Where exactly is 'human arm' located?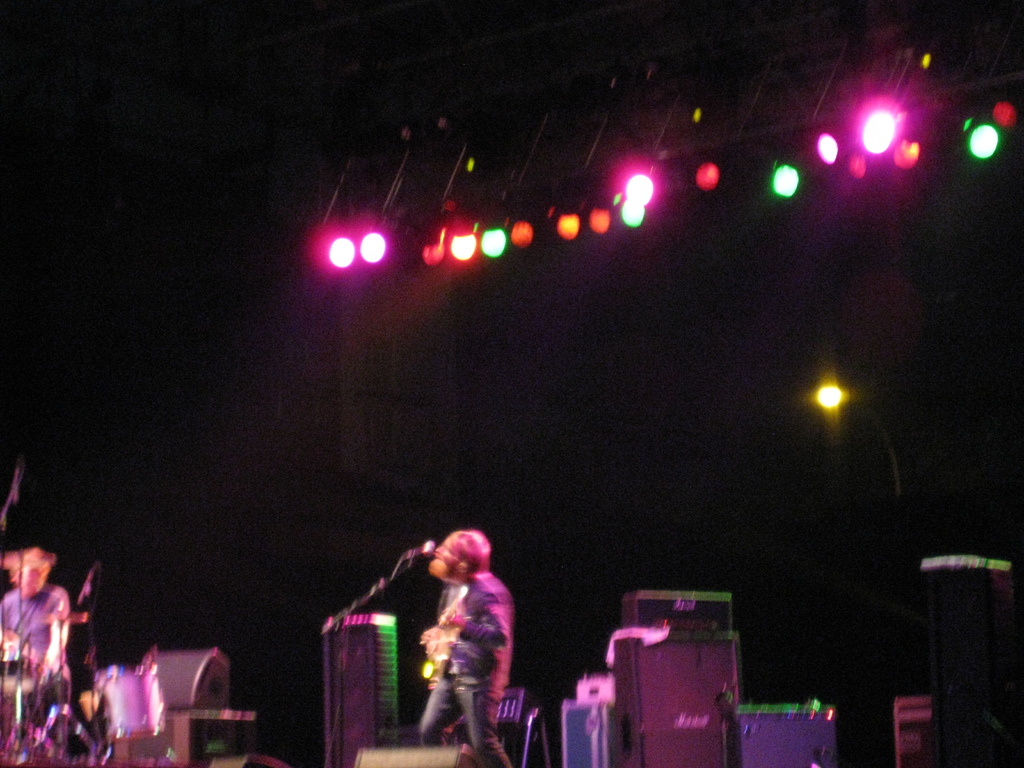
Its bounding box is detection(47, 593, 71, 674).
